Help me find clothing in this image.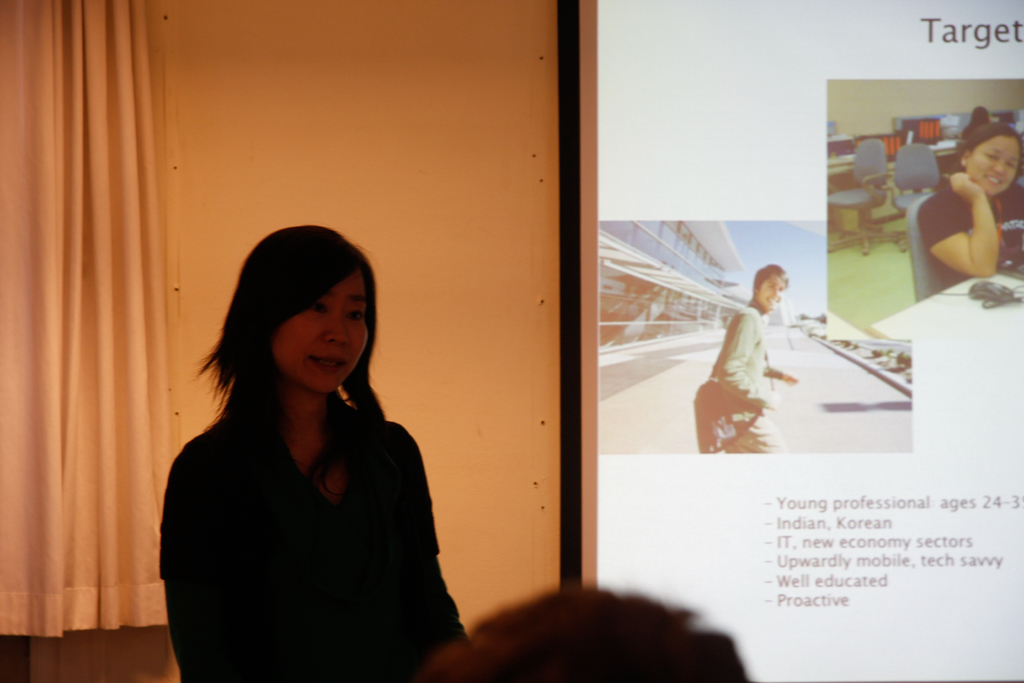
Found it: {"x1": 146, "y1": 352, "x2": 458, "y2": 664}.
